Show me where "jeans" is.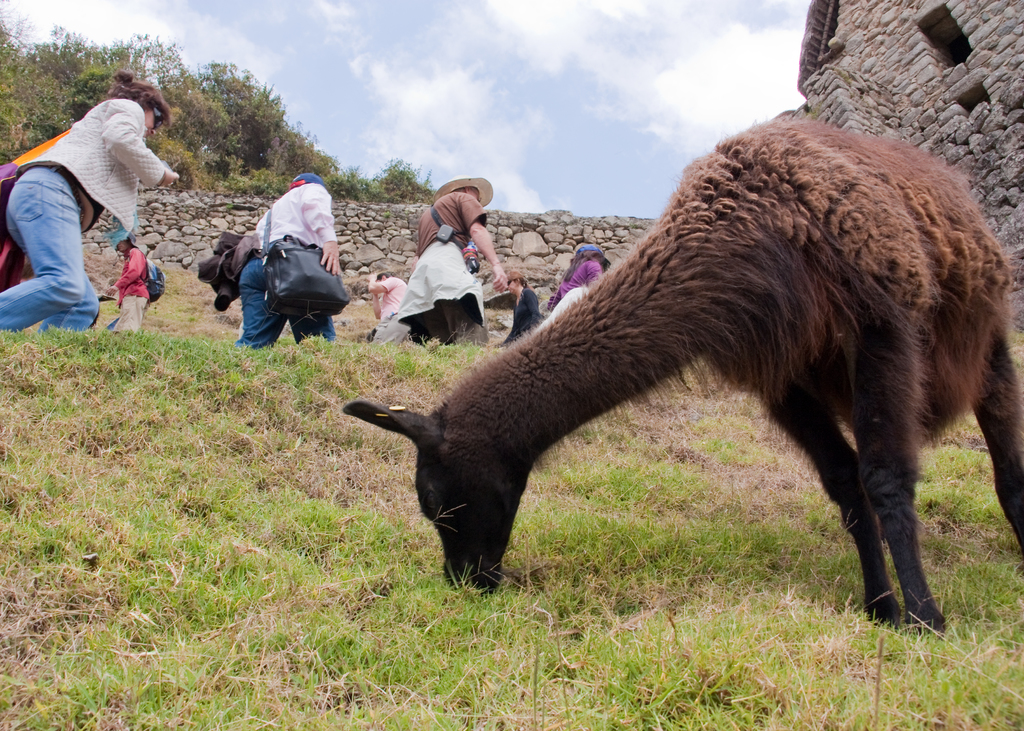
"jeans" is at box(119, 298, 149, 334).
